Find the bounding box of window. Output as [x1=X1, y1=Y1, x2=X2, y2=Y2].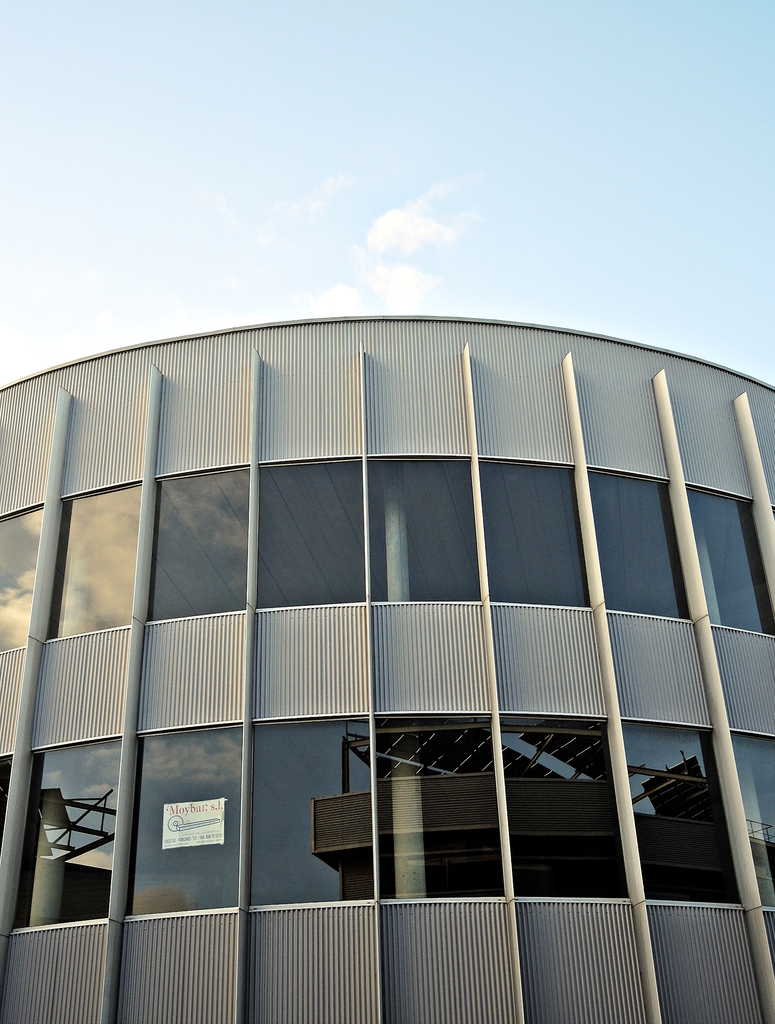
[x1=367, y1=455, x2=481, y2=602].
